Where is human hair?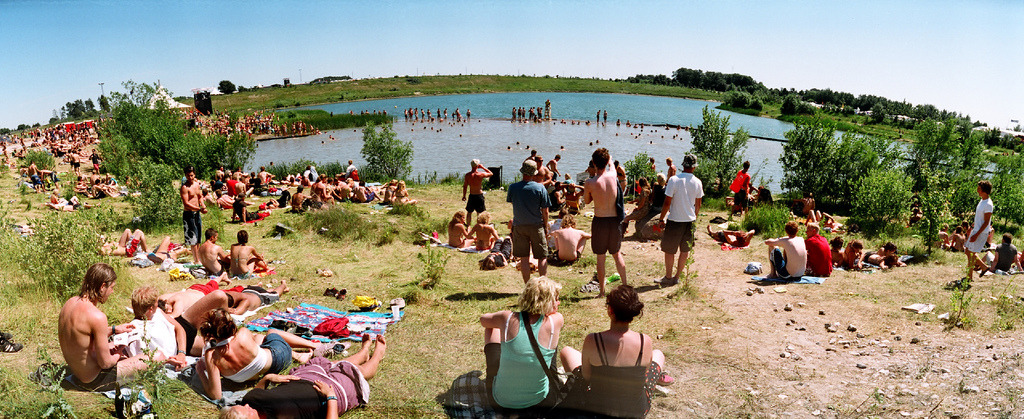
bbox=(477, 209, 491, 225).
